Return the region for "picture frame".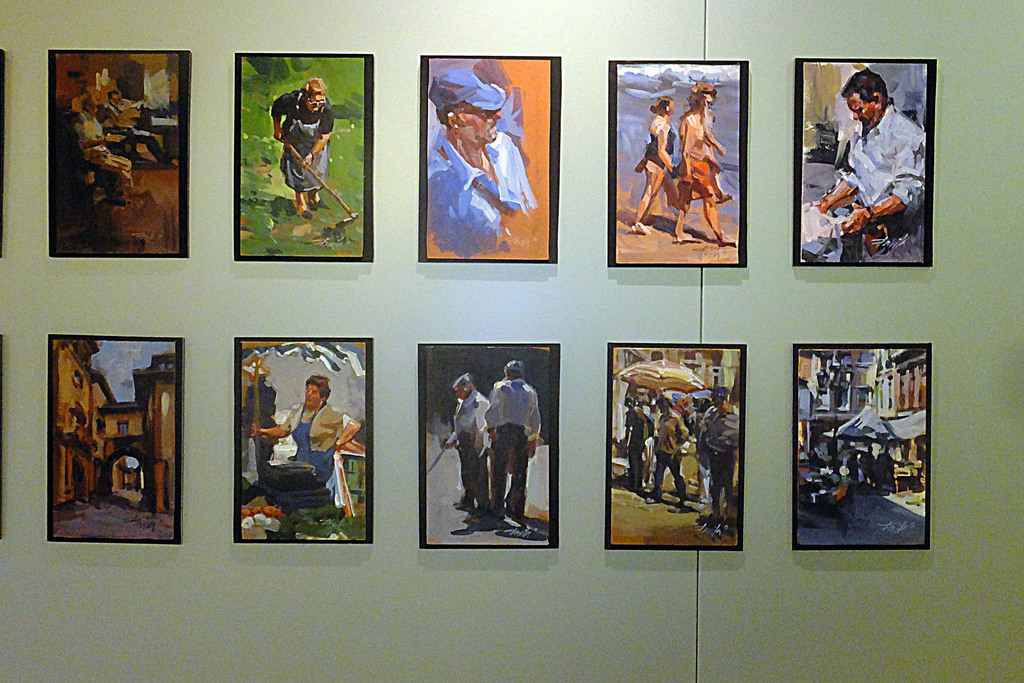
[x1=234, y1=52, x2=375, y2=261].
